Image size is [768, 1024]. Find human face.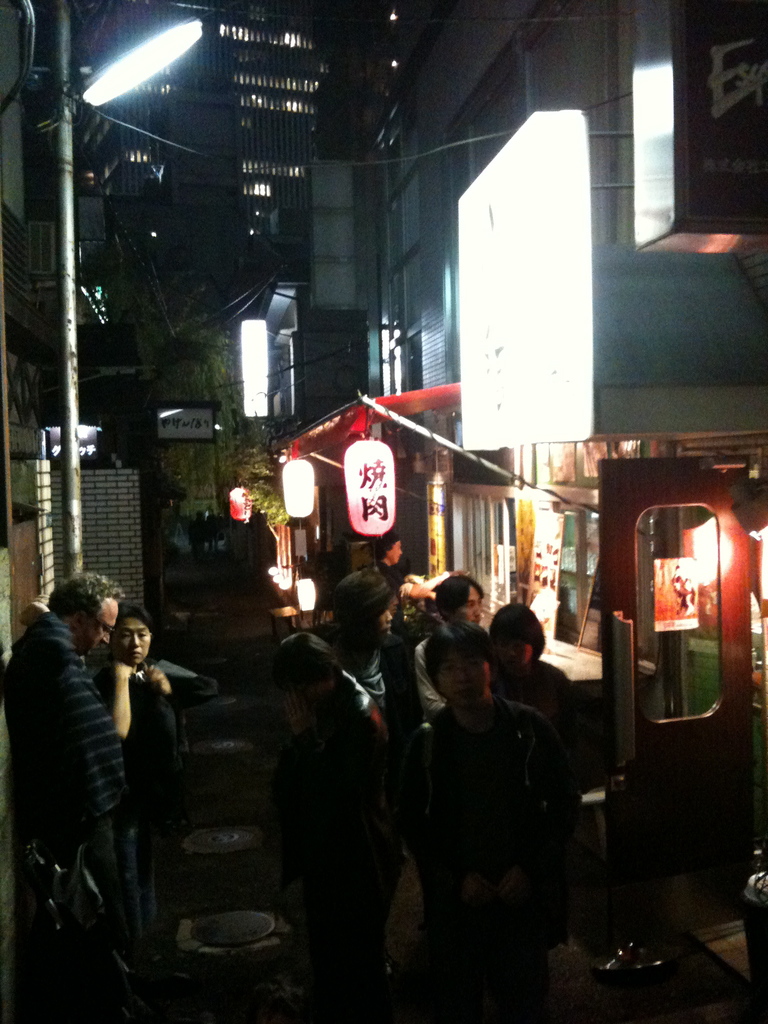
crop(390, 541, 404, 566).
